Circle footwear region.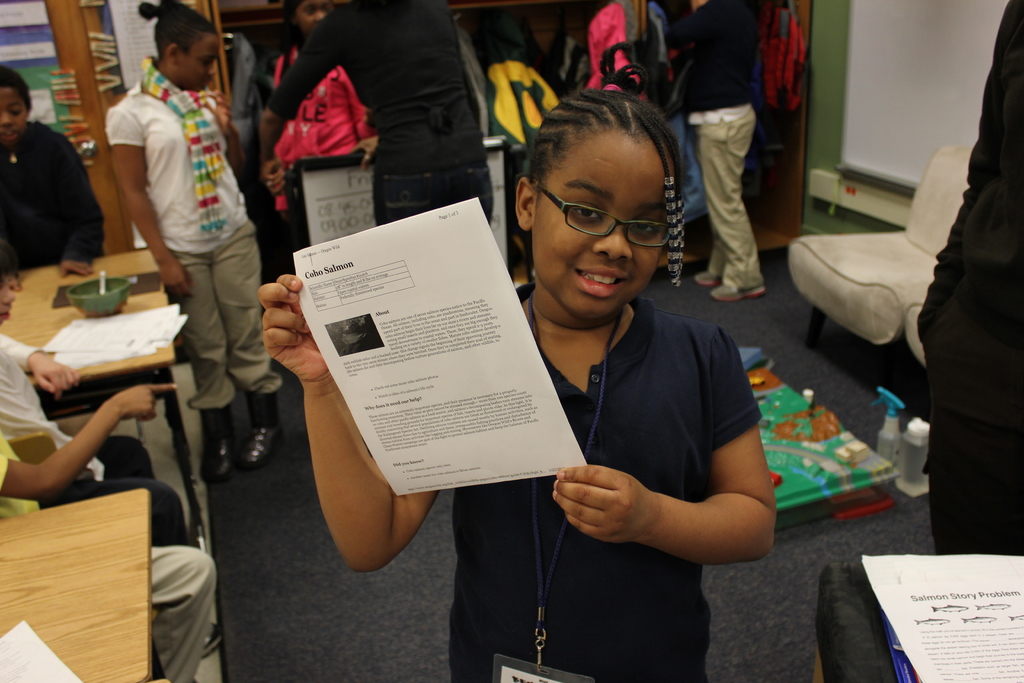
Region: box=[236, 393, 280, 463].
